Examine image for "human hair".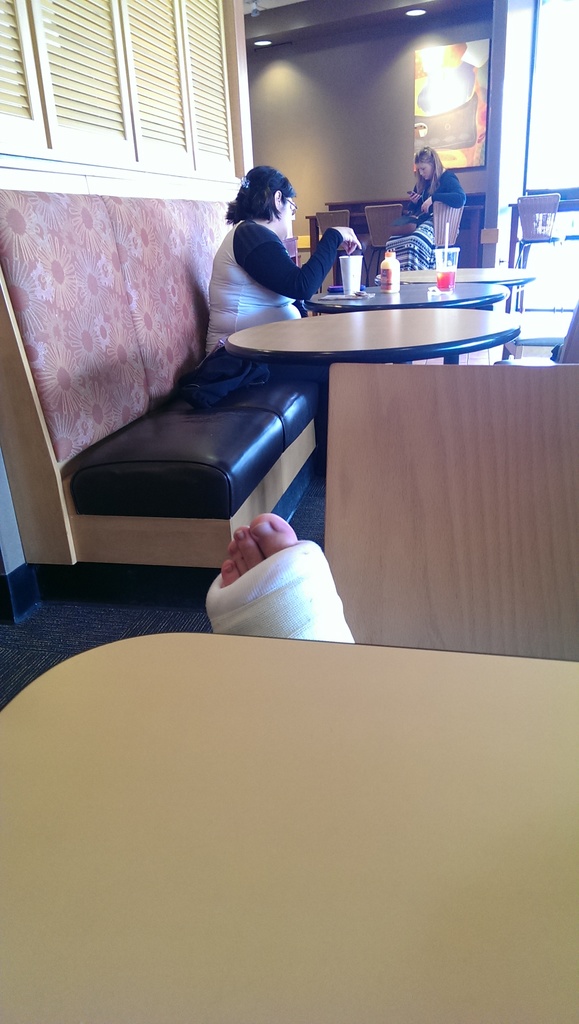
Examination result: (225, 150, 295, 230).
